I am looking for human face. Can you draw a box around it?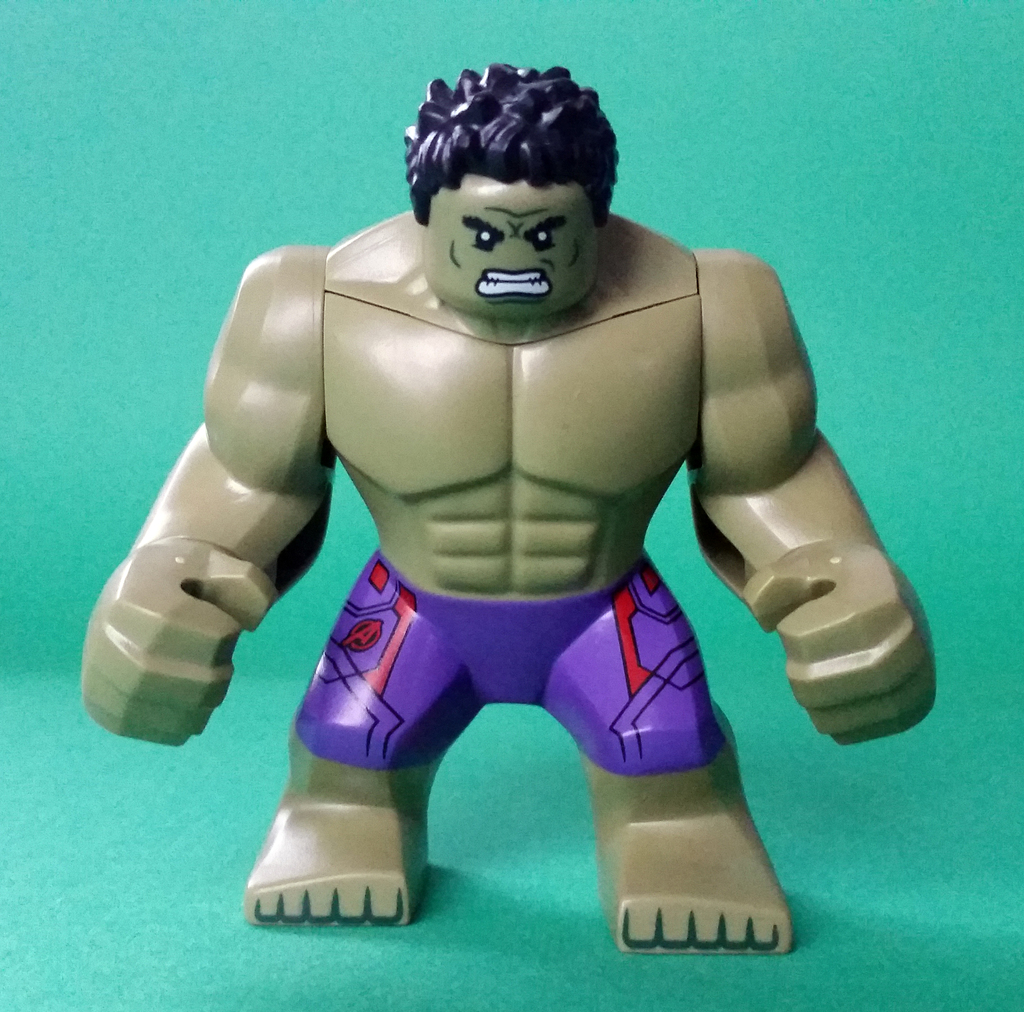
Sure, the bounding box is 424/173/599/322.
